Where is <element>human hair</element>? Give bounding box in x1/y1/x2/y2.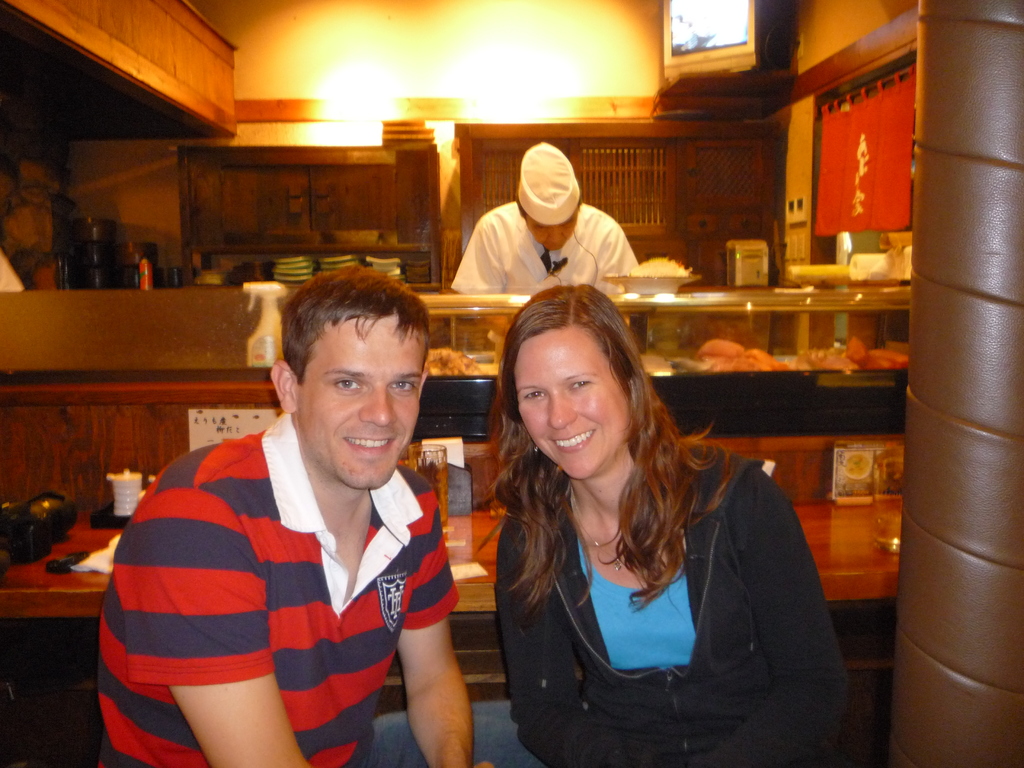
515/186/586/218.
